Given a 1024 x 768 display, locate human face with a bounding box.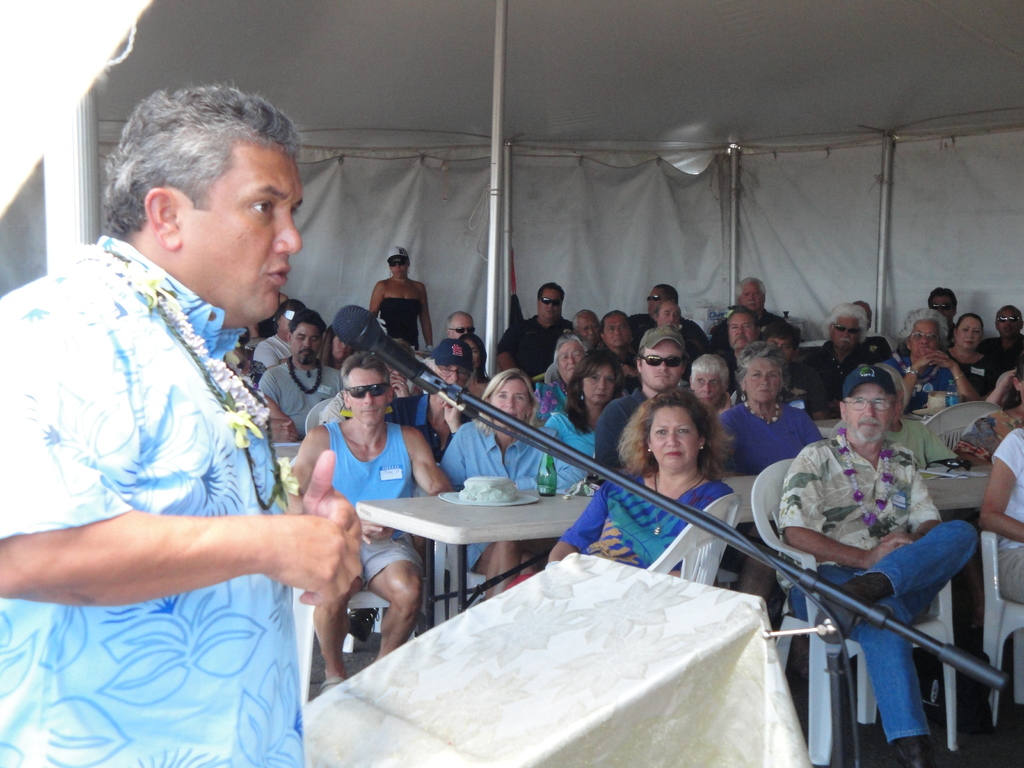
Located: {"x1": 559, "y1": 341, "x2": 582, "y2": 380}.
